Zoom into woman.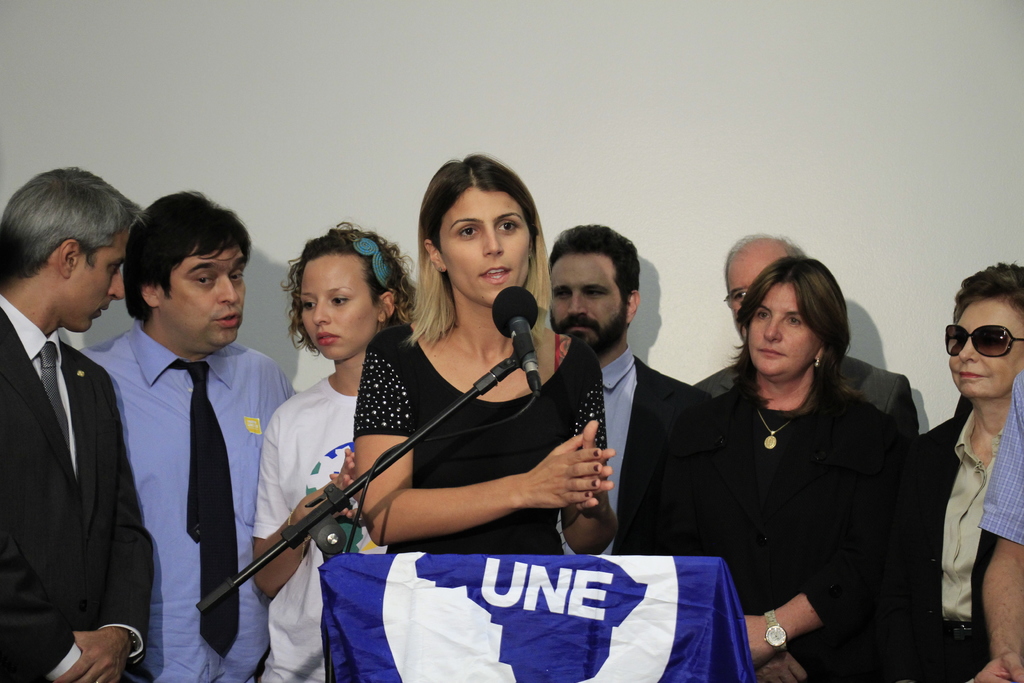
Zoom target: region(664, 233, 924, 676).
